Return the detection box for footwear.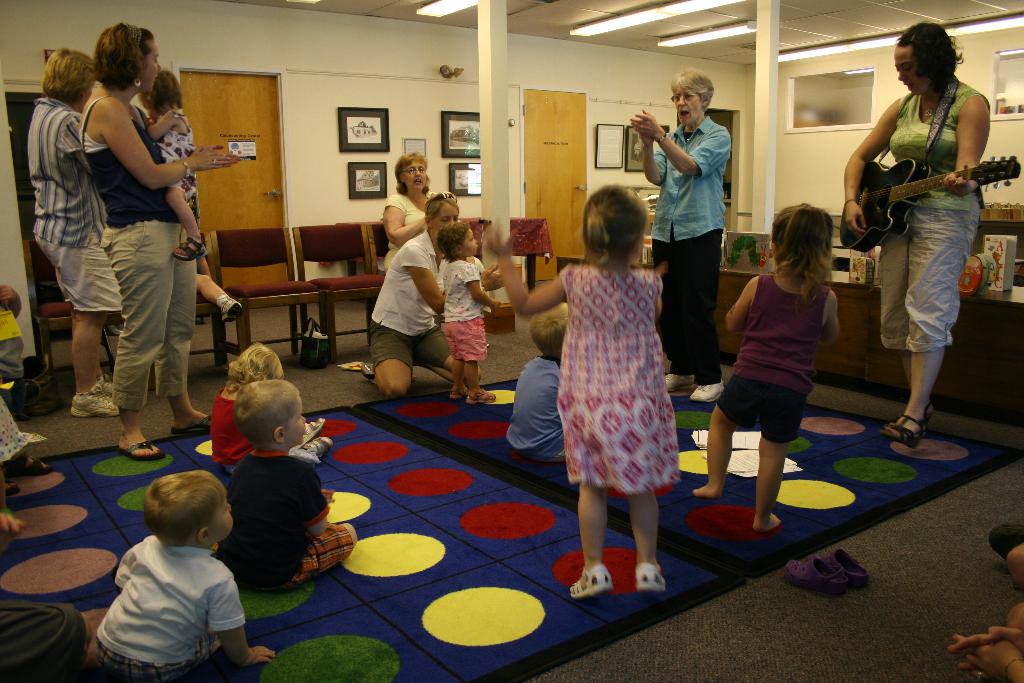
<box>95,378,137,407</box>.
